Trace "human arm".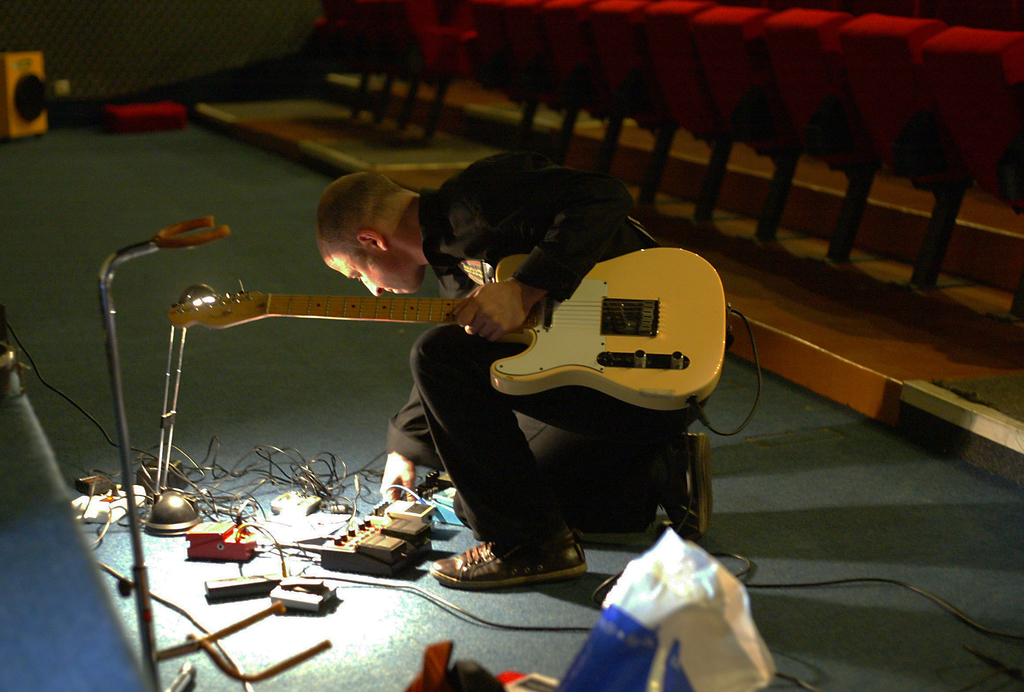
Traced to x1=378 y1=381 x2=445 y2=504.
